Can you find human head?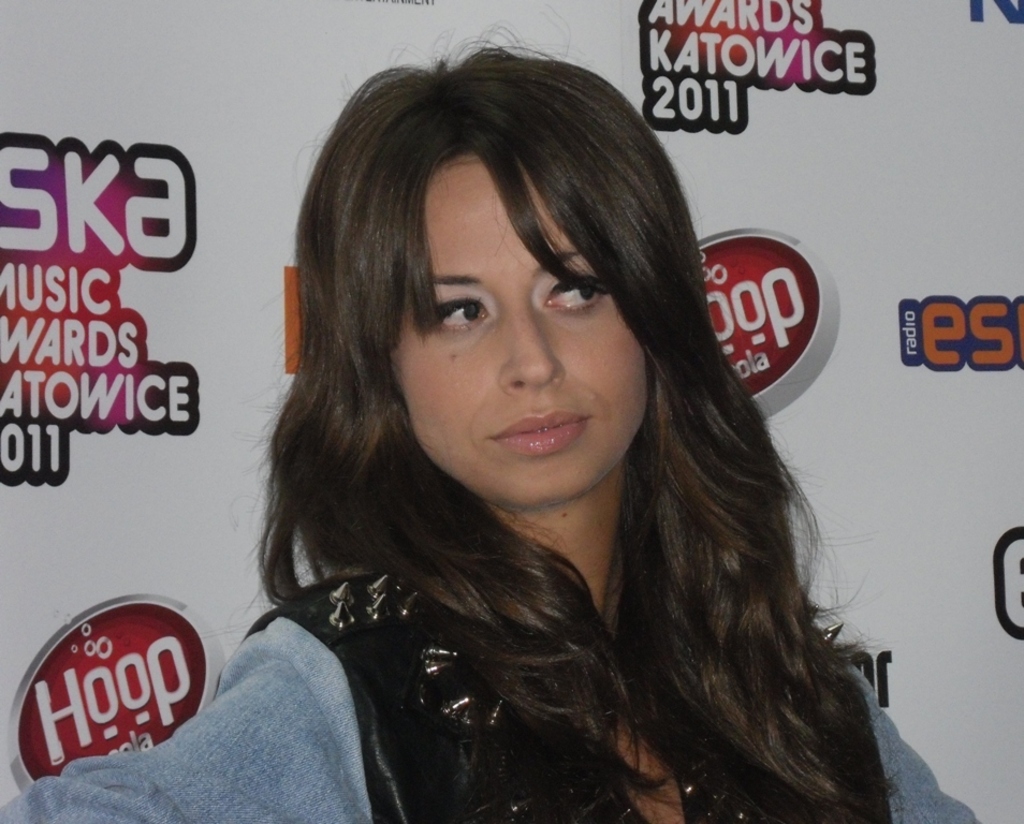
Yes, bounding box: 357 75 667 458.
